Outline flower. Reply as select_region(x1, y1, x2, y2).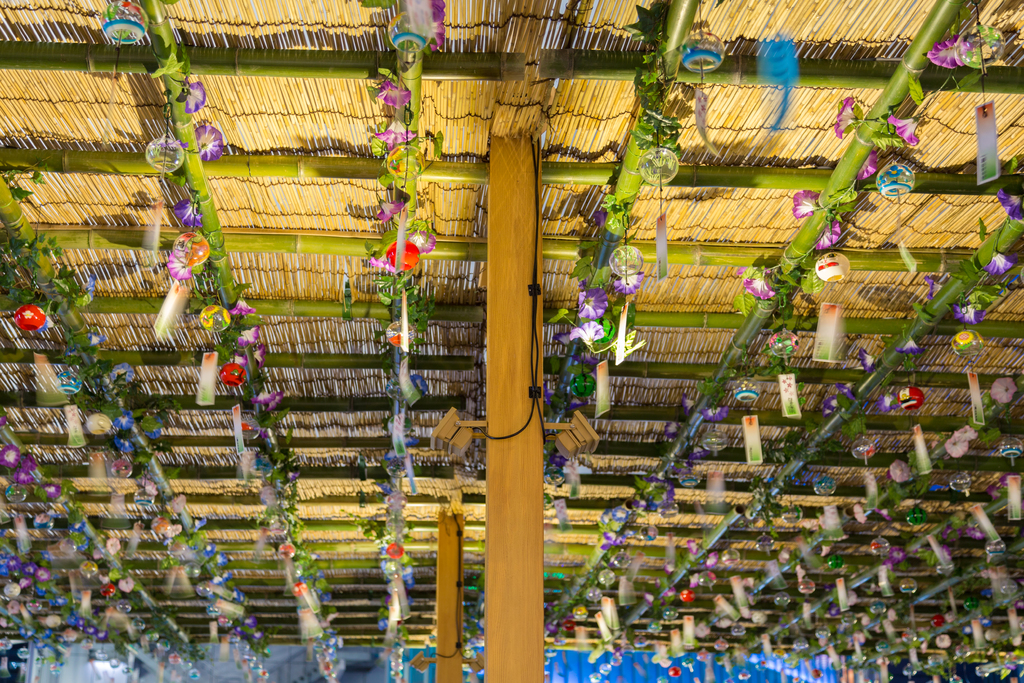
select_region(243, 618, 255, 627).
